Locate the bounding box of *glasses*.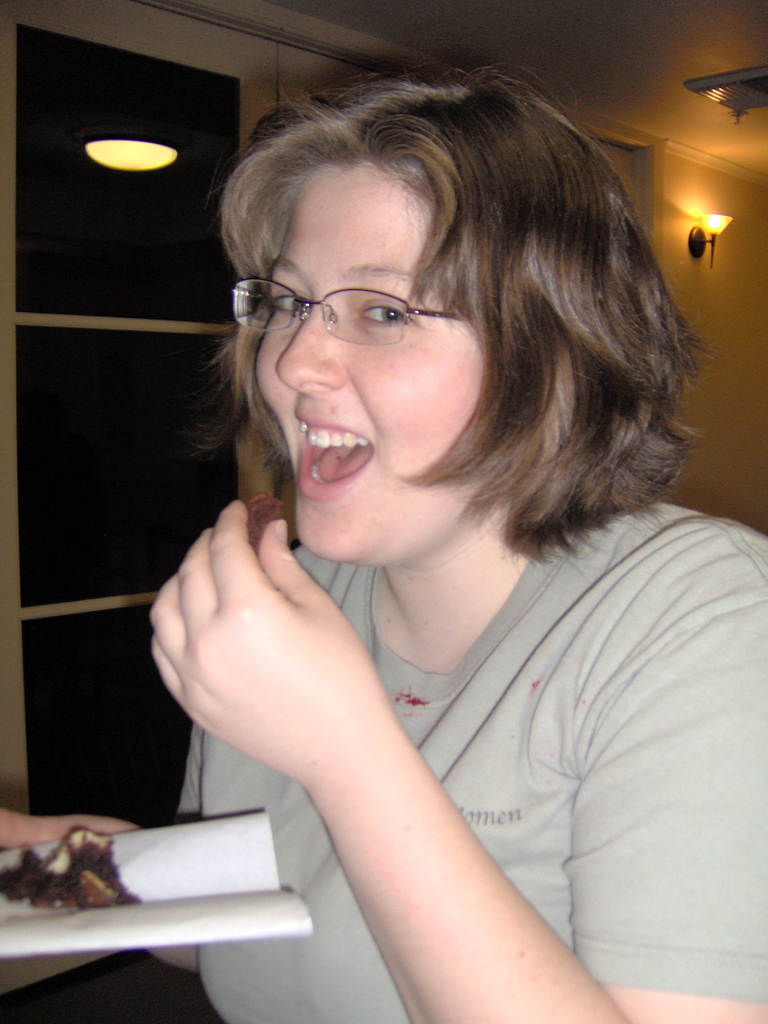
Bounding box: (left=229, top=280, right=463, bottom=347).
